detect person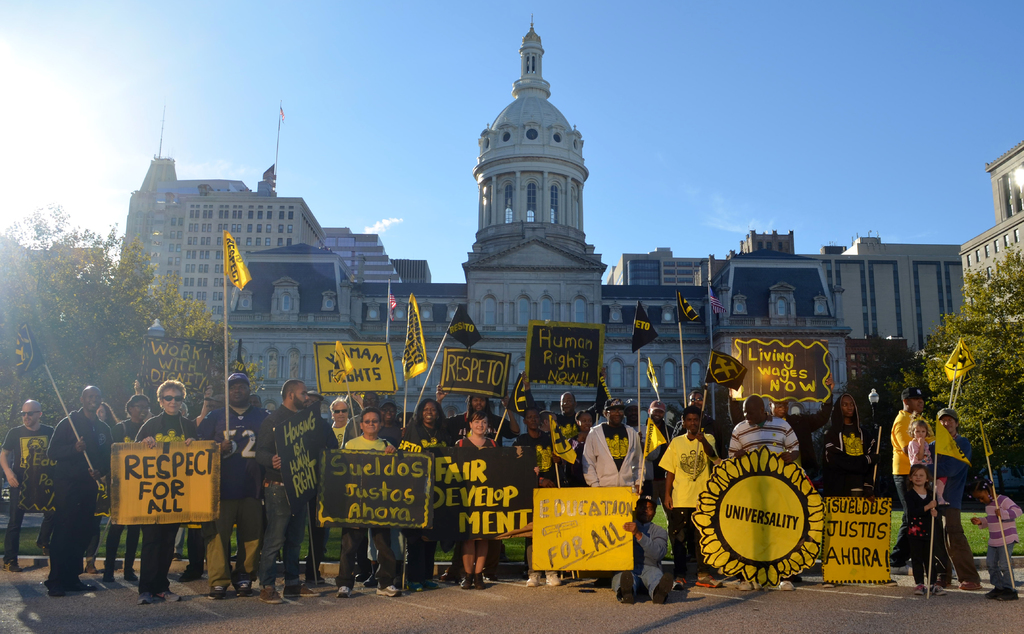
l=392, t=398, r=456, b=593
